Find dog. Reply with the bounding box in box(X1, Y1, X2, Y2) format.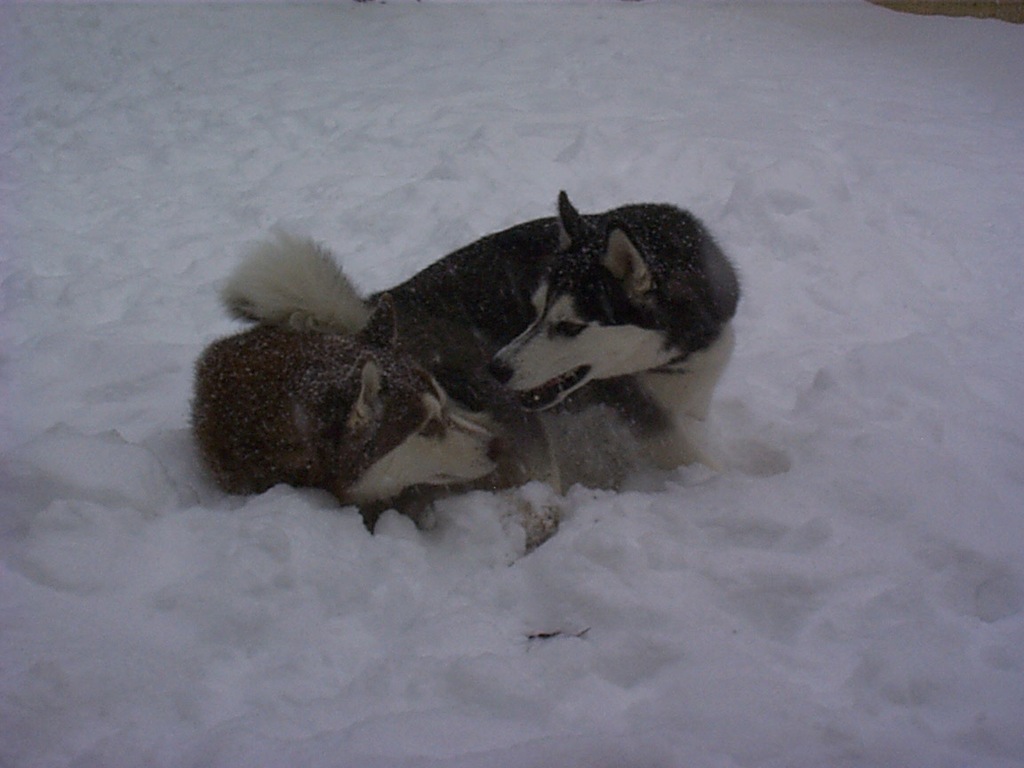
box(187, 228, 569, 547).
